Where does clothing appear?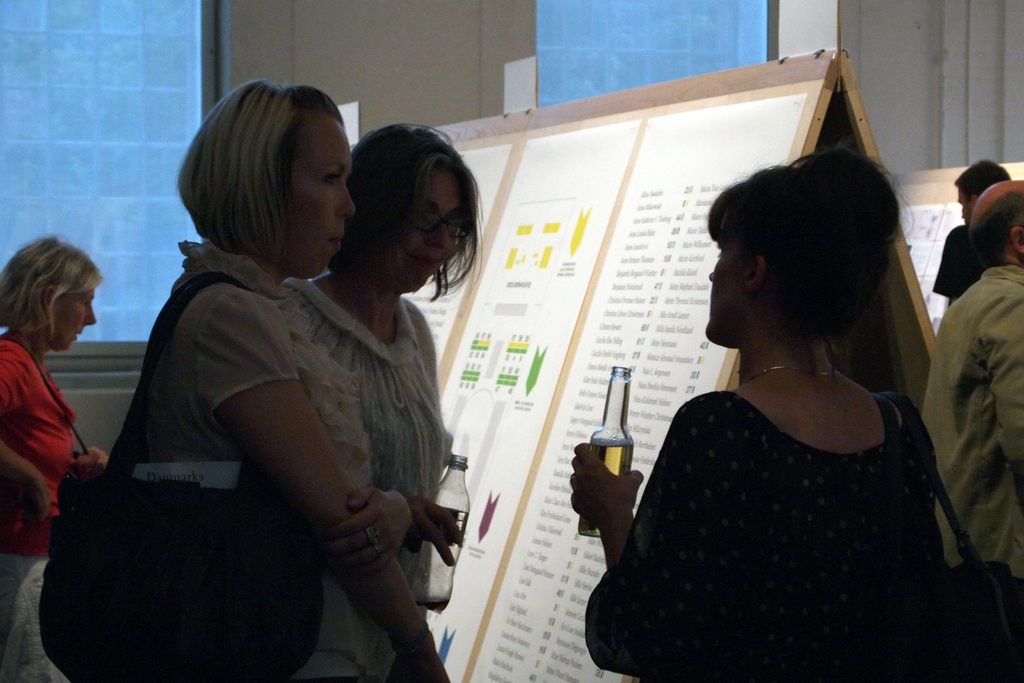
Appears at <bbox>0, 339, 83, 682</bbox>.
